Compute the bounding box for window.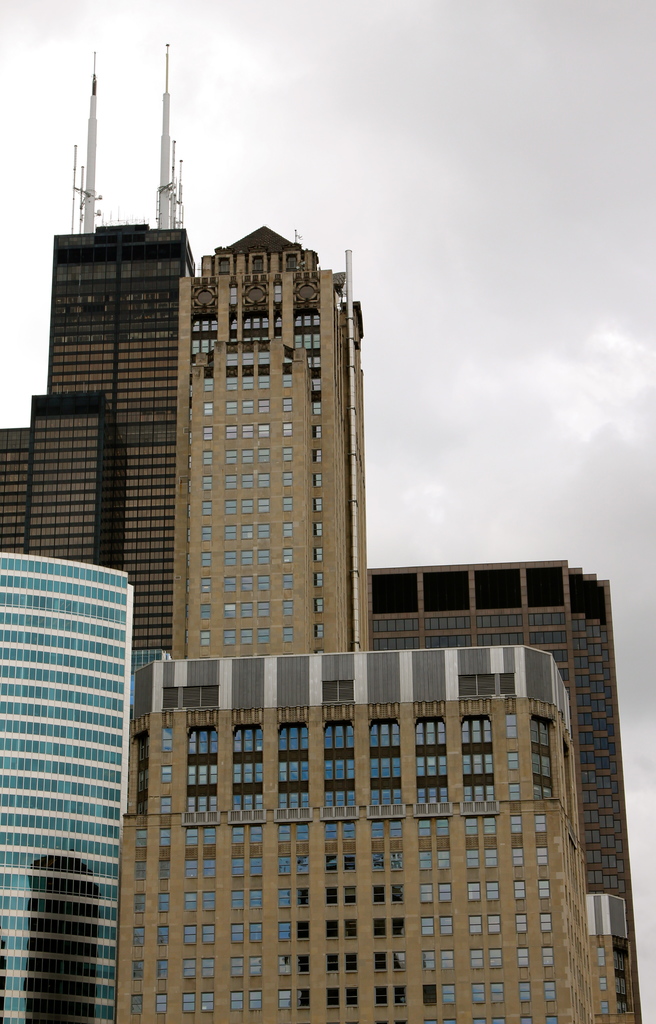
(left=158, top=794, right=174, bottom=817).
